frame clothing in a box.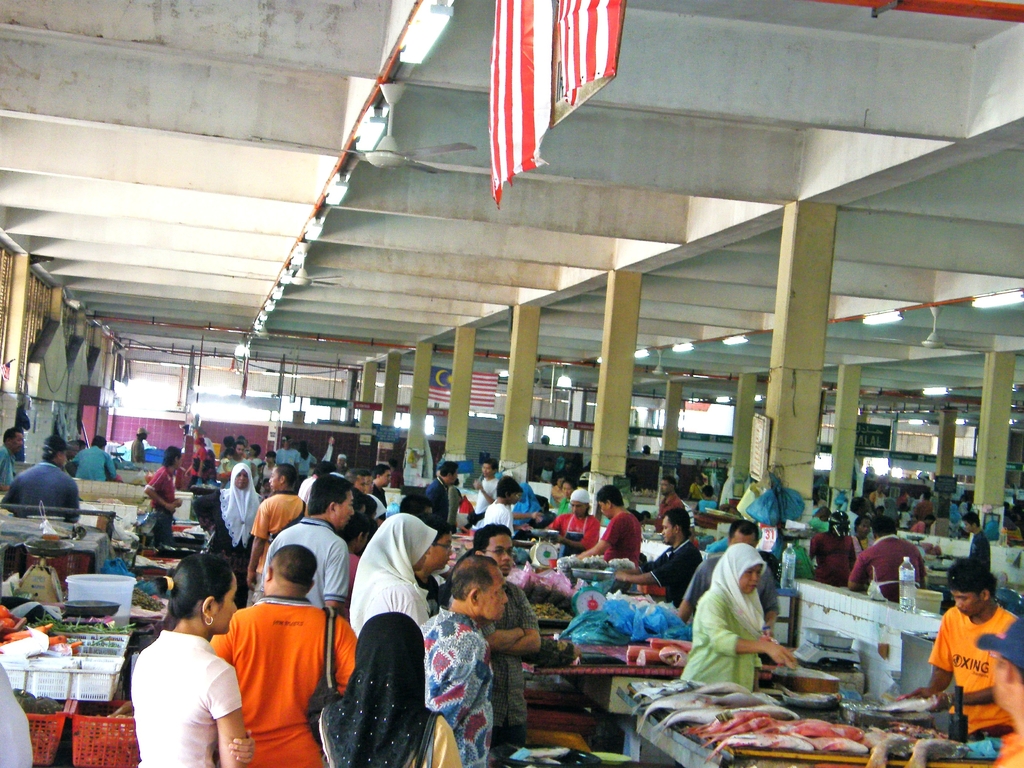
box=[130, 631, 240, 767].
